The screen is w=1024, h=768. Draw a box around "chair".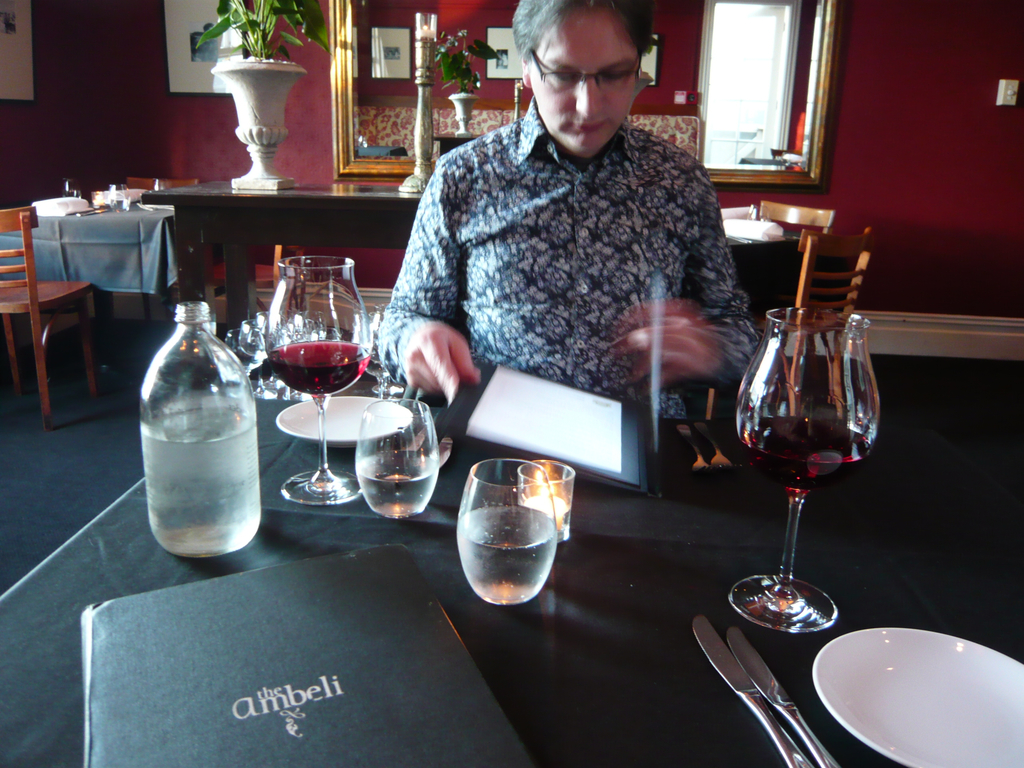
[left=753, top=201, right=838, bottom=377].
